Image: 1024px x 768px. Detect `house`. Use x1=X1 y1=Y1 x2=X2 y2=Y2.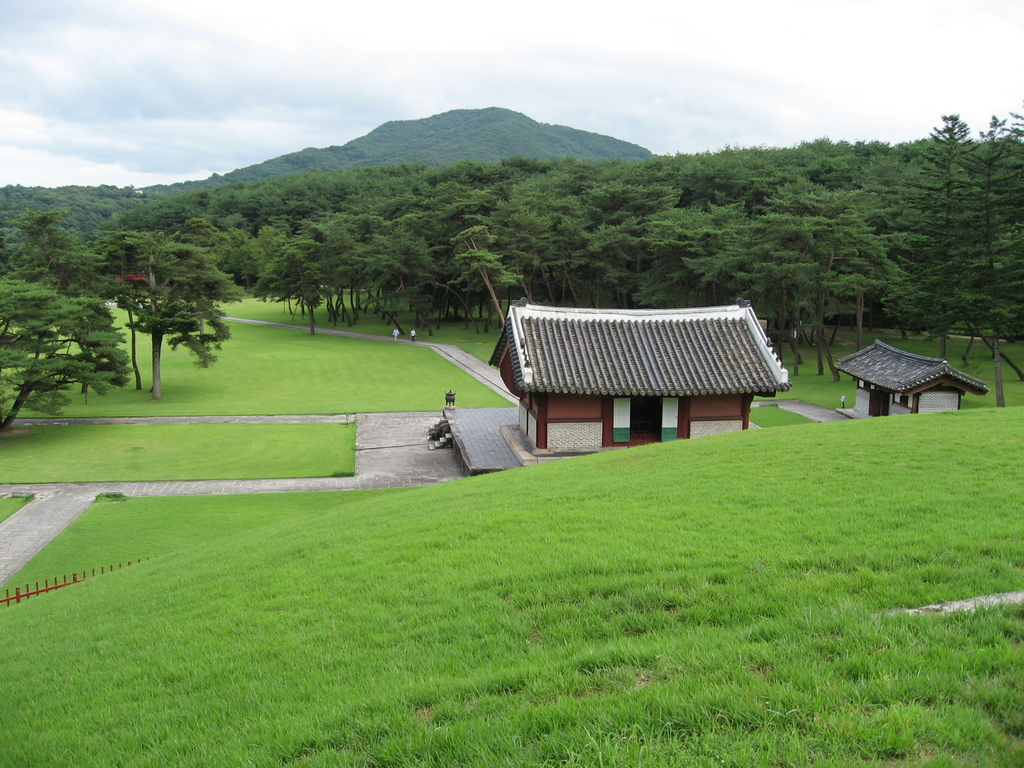
x1=840 y1=337 x2=981 y2=420.
